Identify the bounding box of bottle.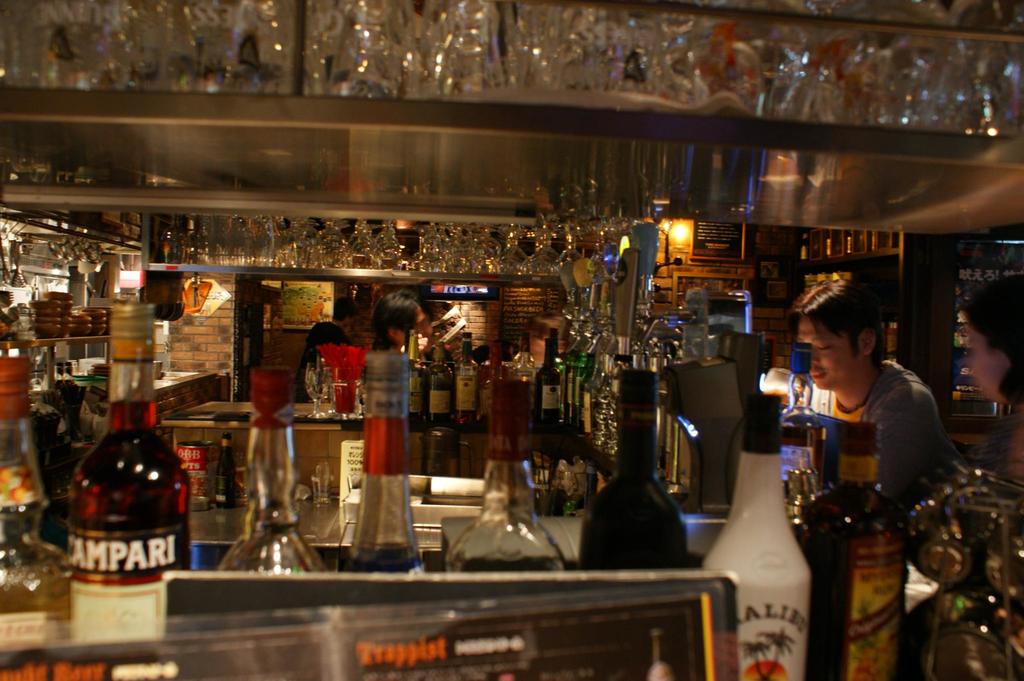
(left=538, top=327, right=561, bottom=435).
